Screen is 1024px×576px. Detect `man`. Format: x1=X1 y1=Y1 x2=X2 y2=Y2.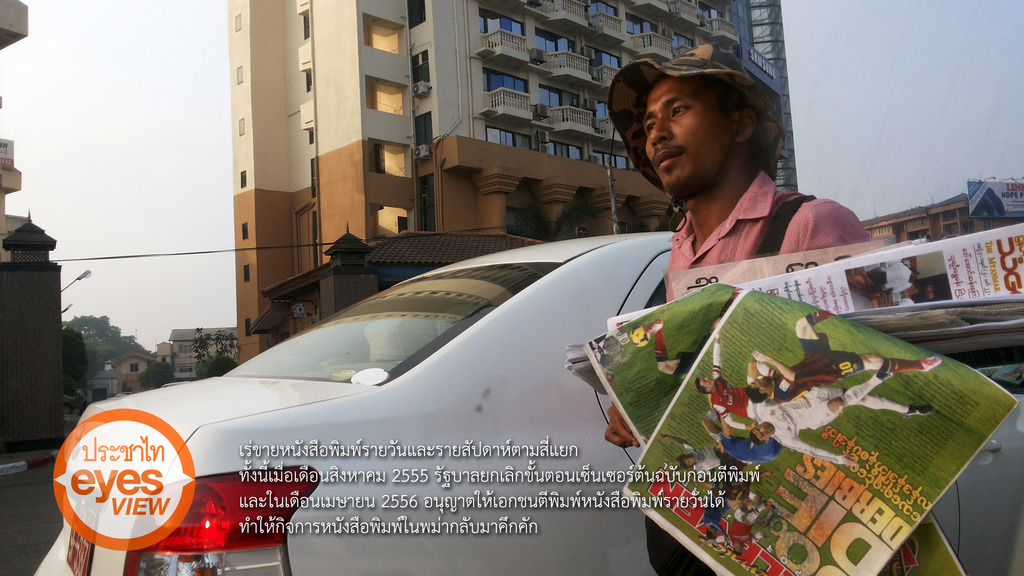
x1=600 y1=34 x2=977 y2=575.
